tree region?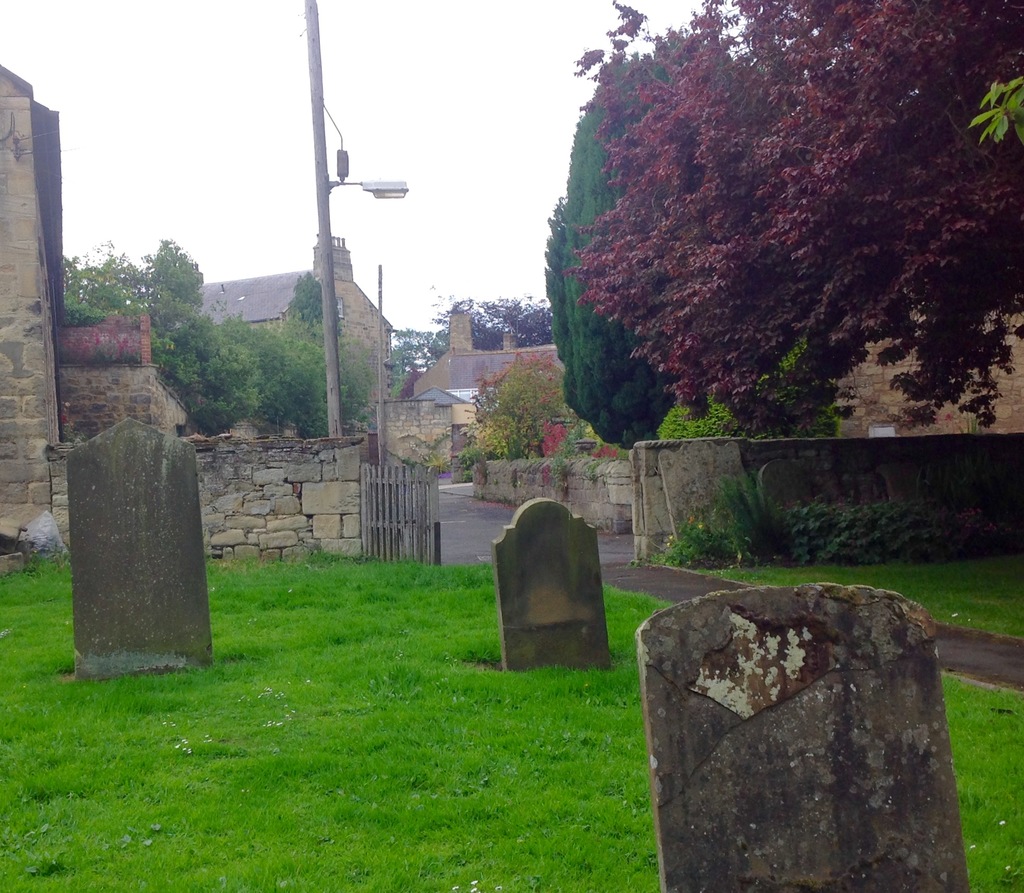
232, 316, 368, 440
